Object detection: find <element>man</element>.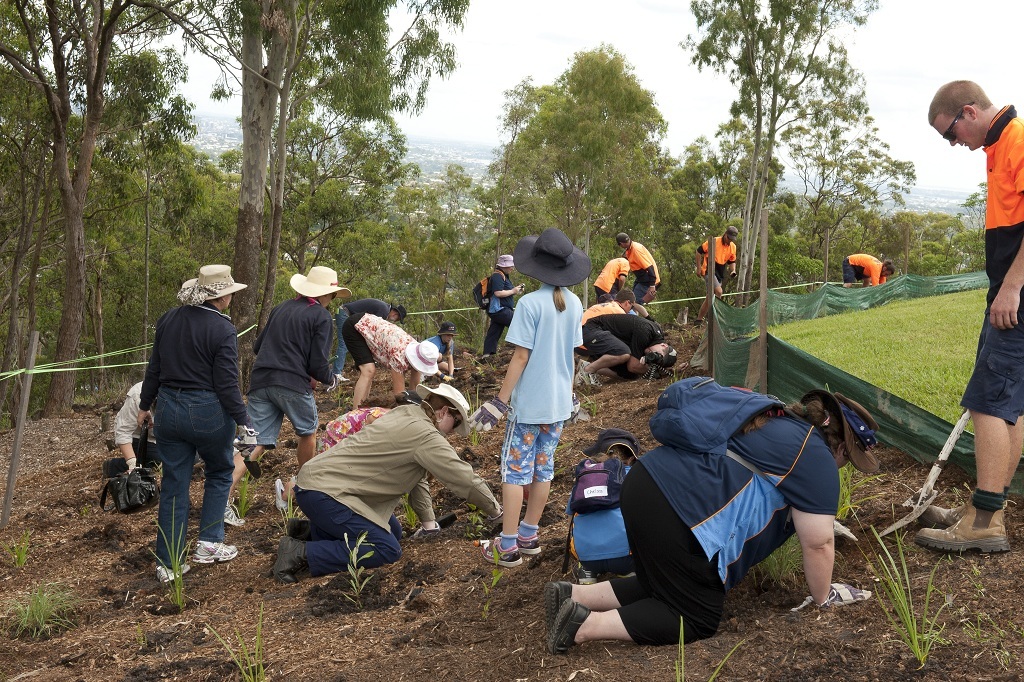
bbox=(694, 226, 737, 319).
